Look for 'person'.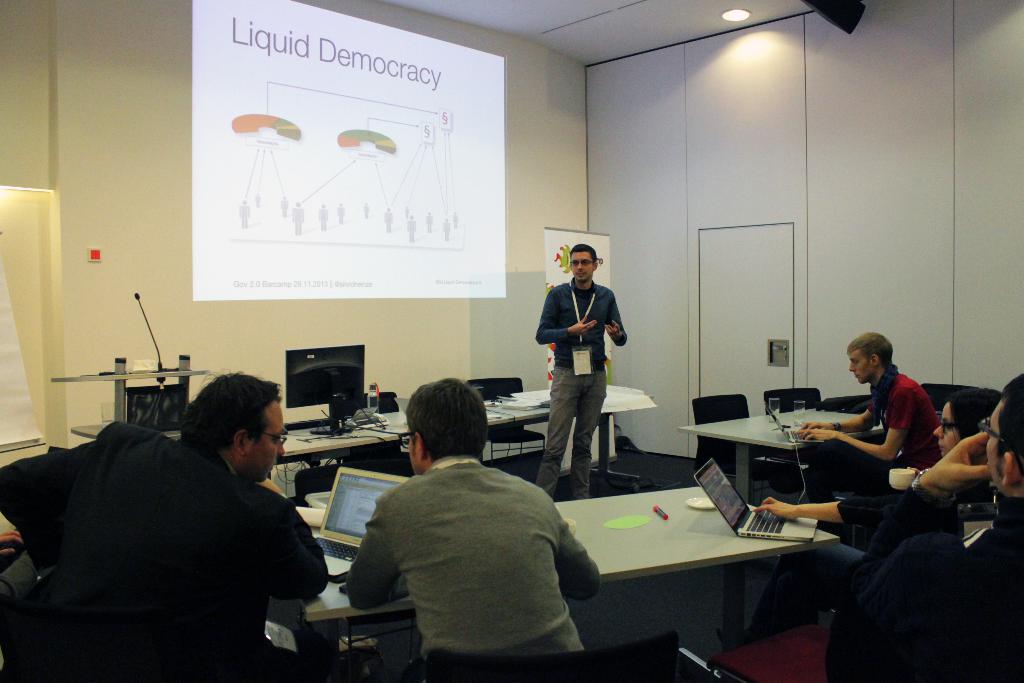
Found: bbox=(696, 363, 1023, 682).
